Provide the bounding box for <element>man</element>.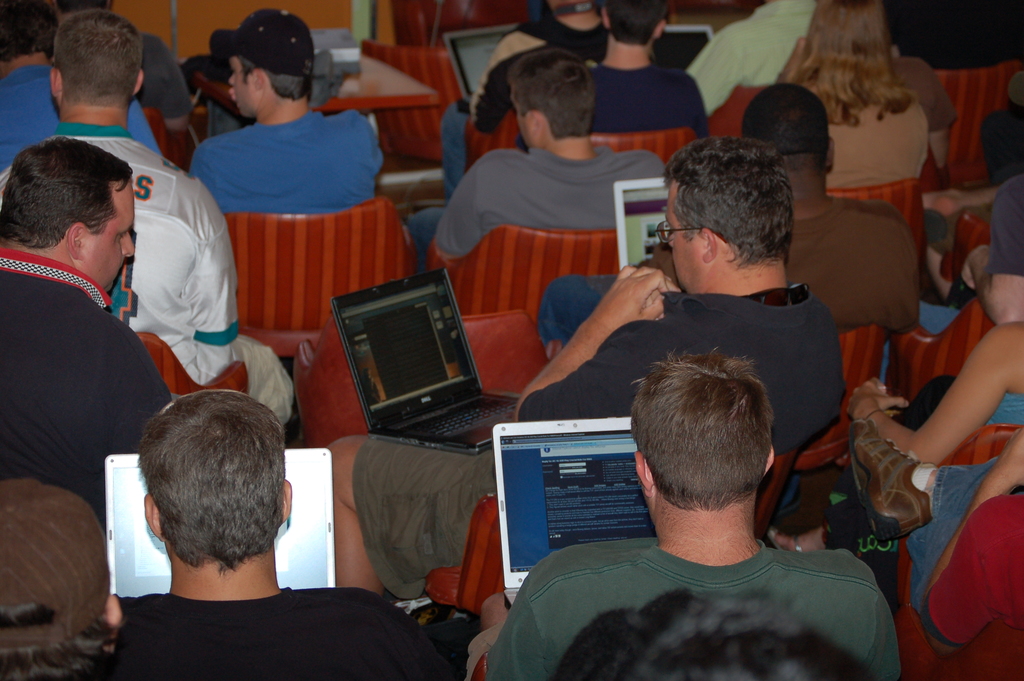
[left=0, top=468, right=133, bottom=680].
